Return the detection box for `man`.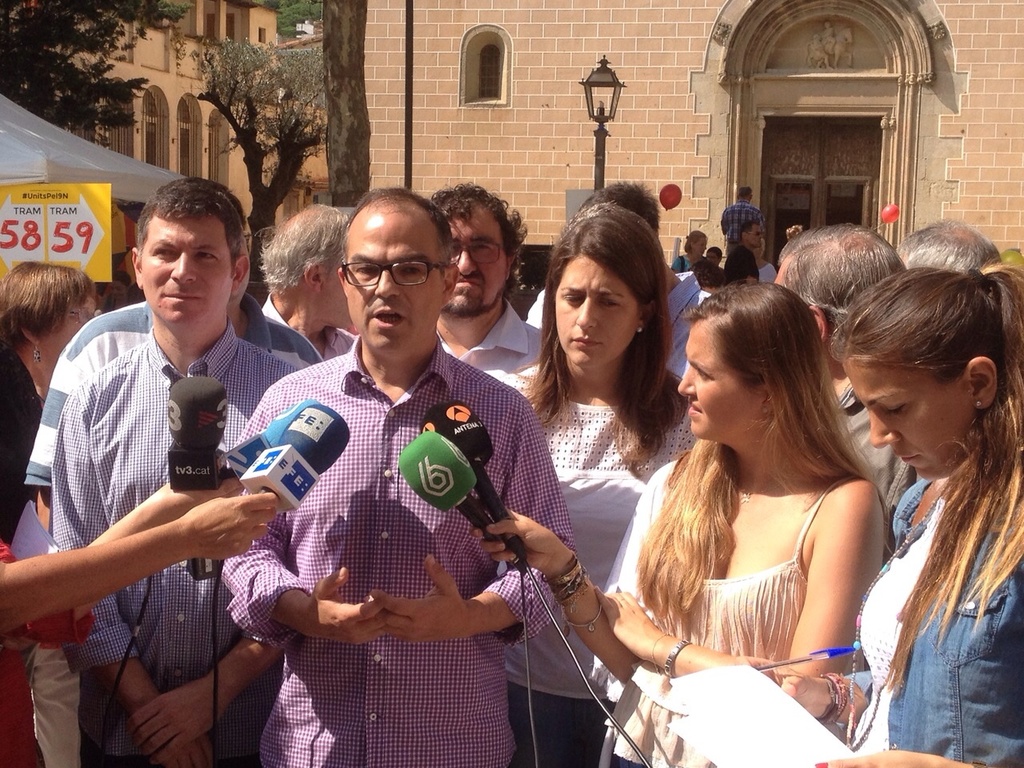
locate(773, 223, 923, 514).
